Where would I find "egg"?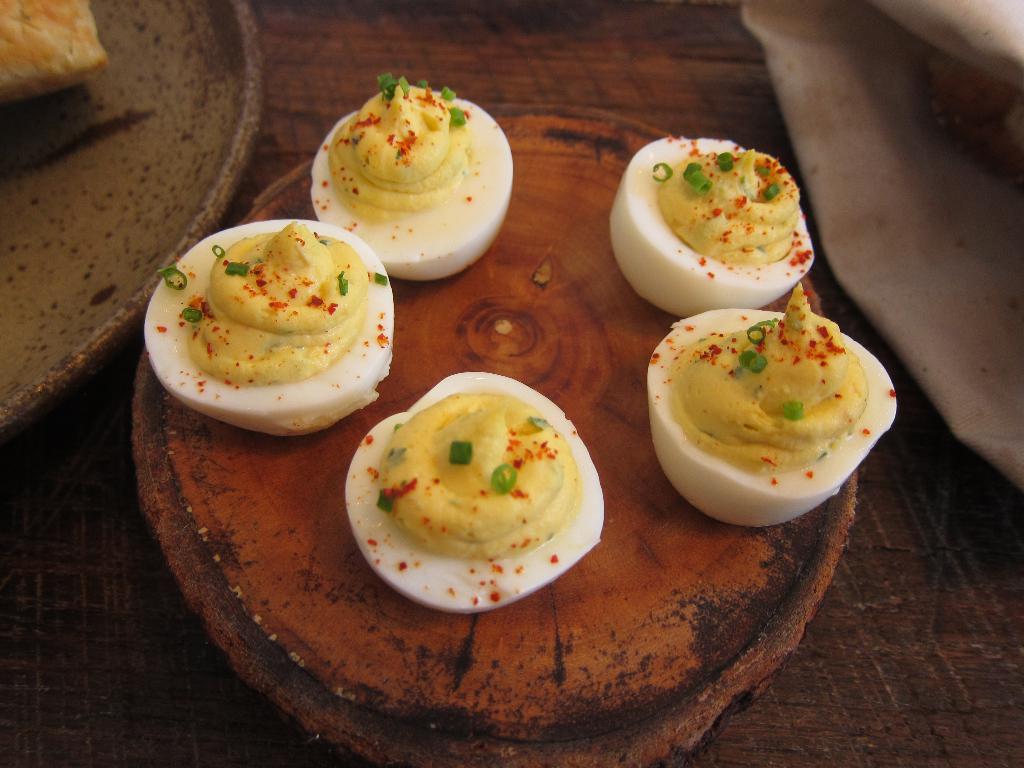
At left=140, top=222, right=396, bottom=439.
